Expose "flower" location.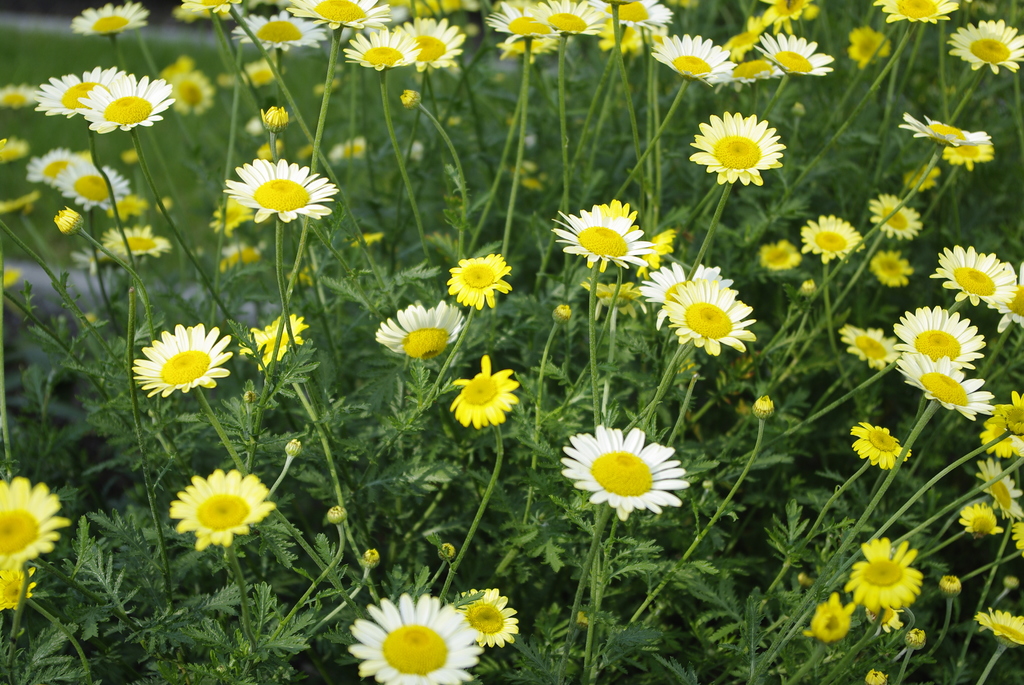
Exposed at {"x1": 447, "y1": 352, "x2": 530, "y2": 426}.
